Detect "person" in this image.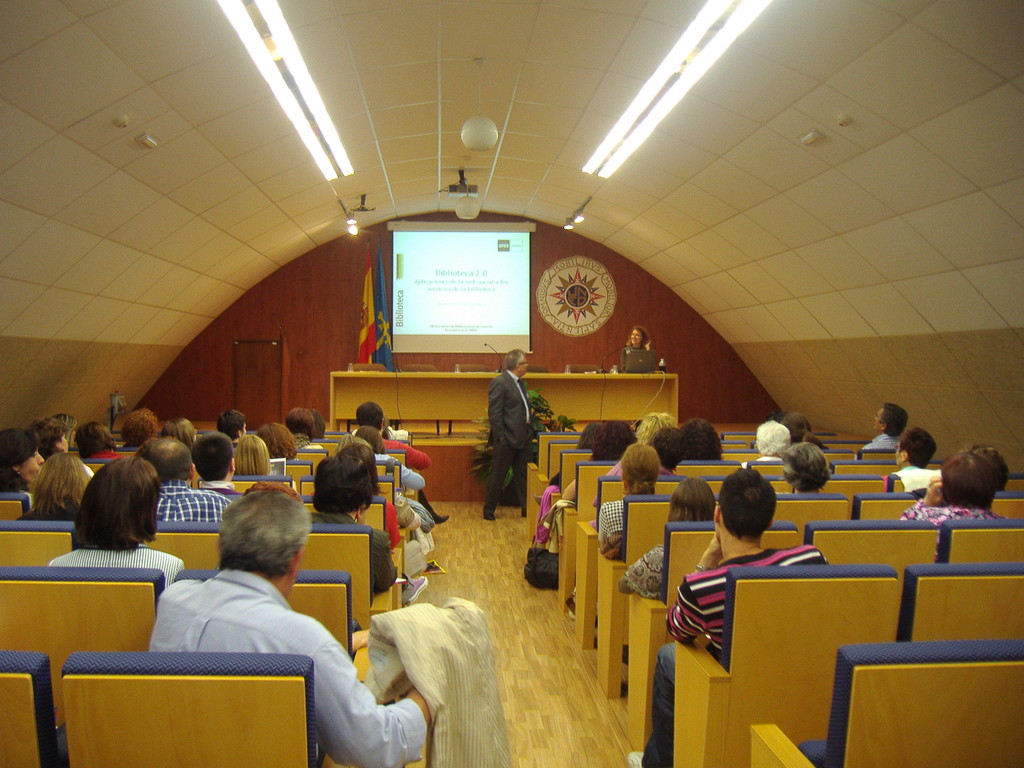
Detection: <region>598, 443, 659, 550</region>.
